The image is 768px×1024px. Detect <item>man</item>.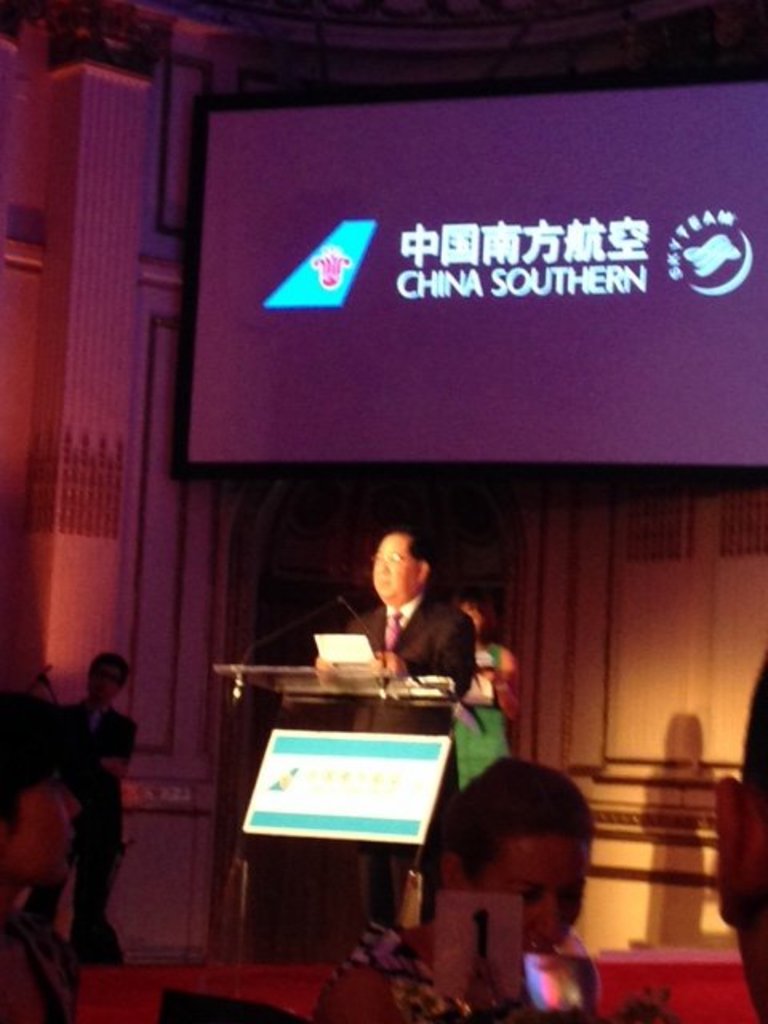
Detection: left=714, top=637, right=766, bottom=1022.
